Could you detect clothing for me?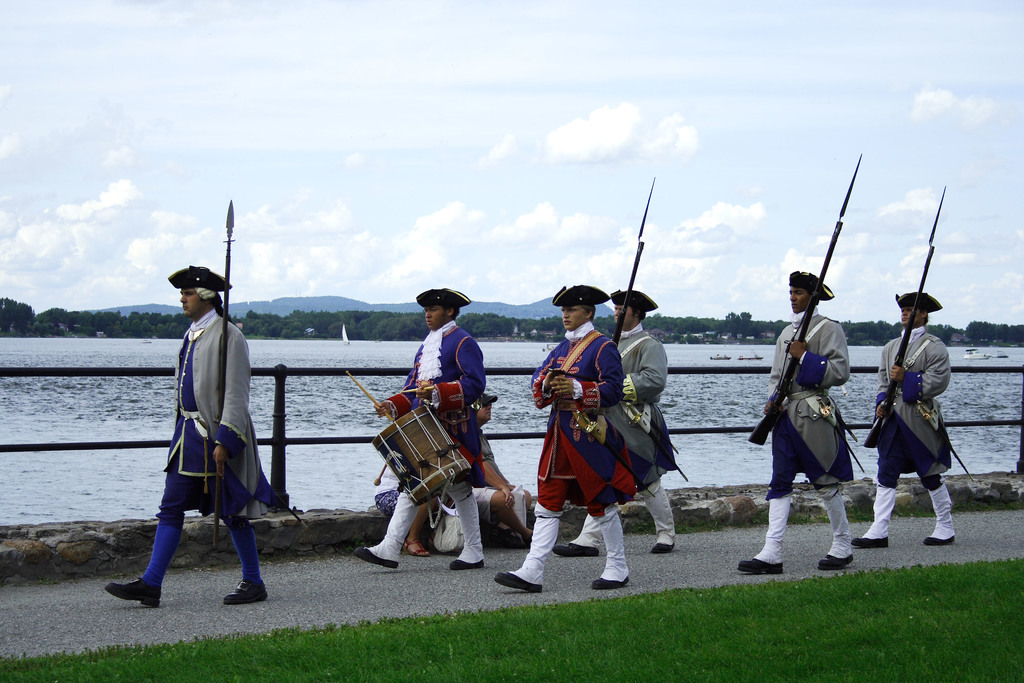
Detection result: [139,314,289,608].
